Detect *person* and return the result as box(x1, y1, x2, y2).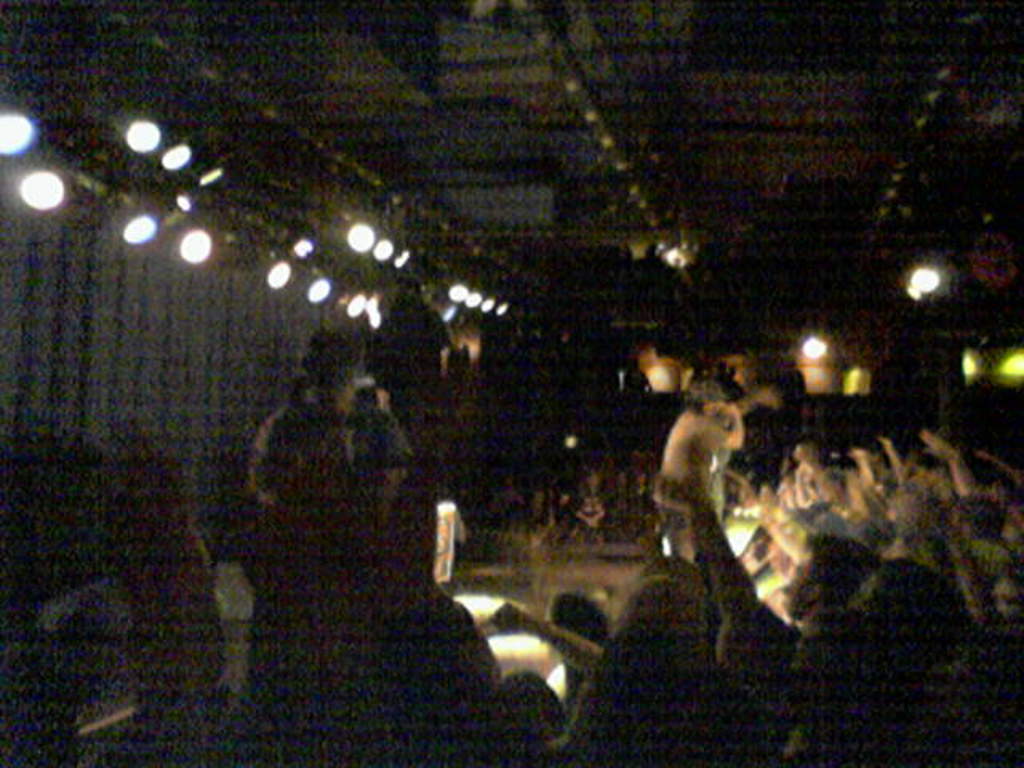
box(110, 430, 1022, 766).
